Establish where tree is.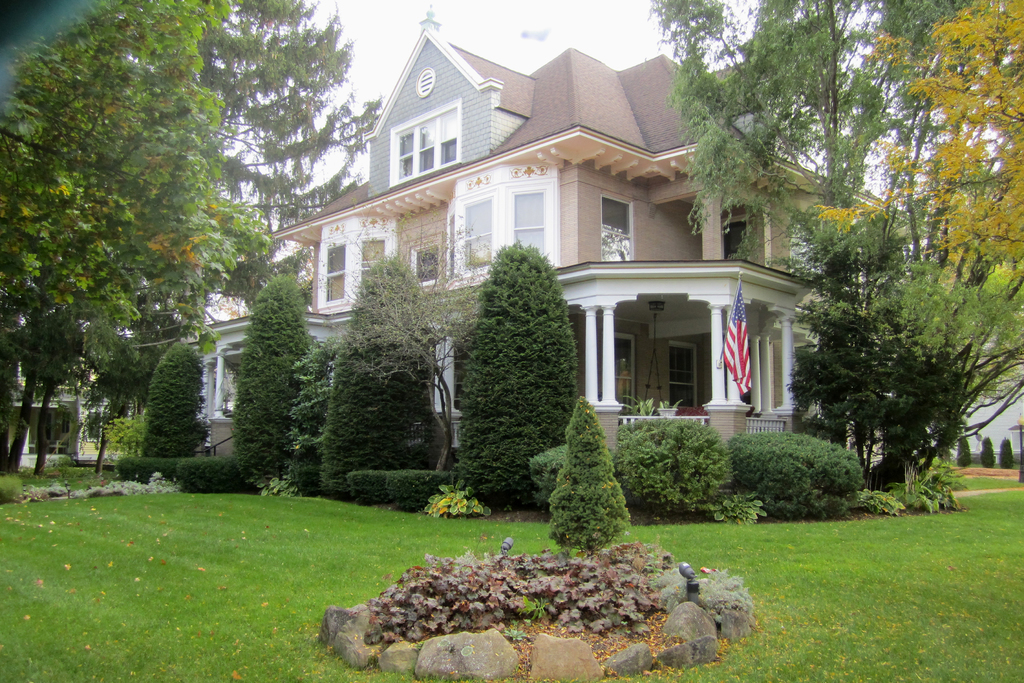
Established at region(314, 236, 449, 528).
